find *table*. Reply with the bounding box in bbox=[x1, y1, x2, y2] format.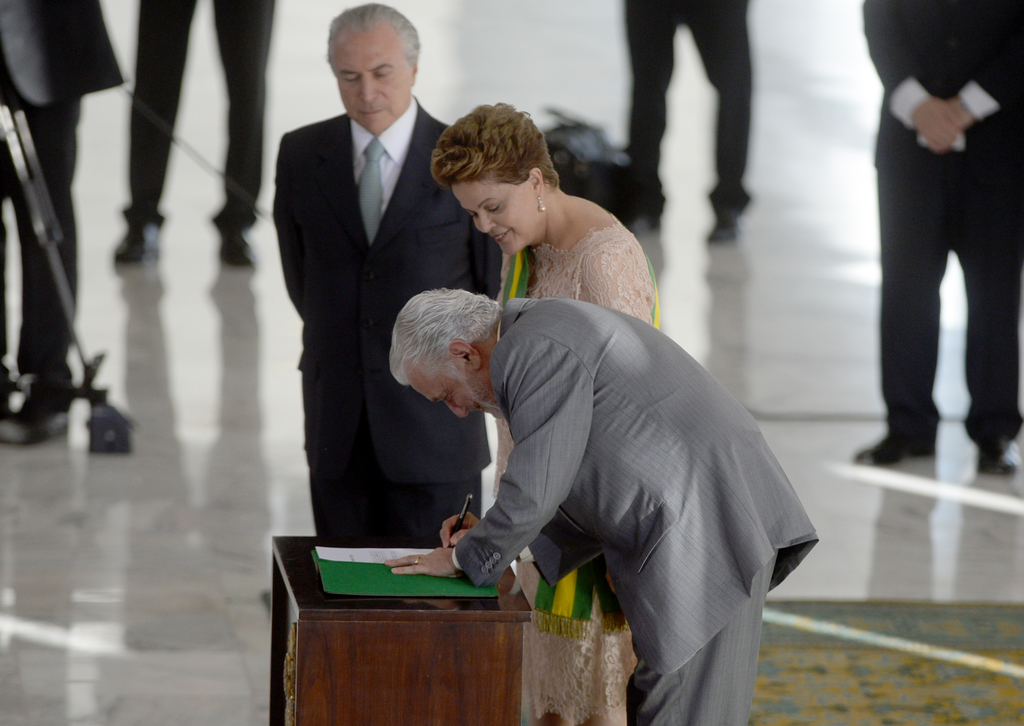
bbox=[250, 517, 617, 711].
